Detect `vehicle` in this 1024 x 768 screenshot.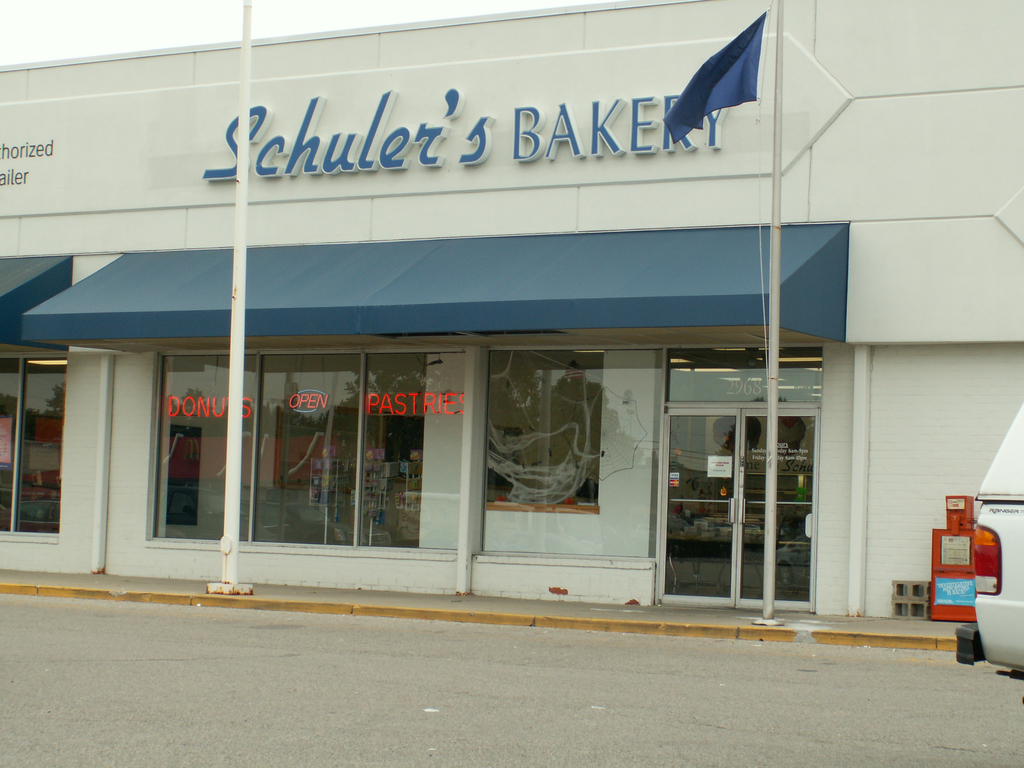
Detection: box=[952, 394, 1023, 703].
